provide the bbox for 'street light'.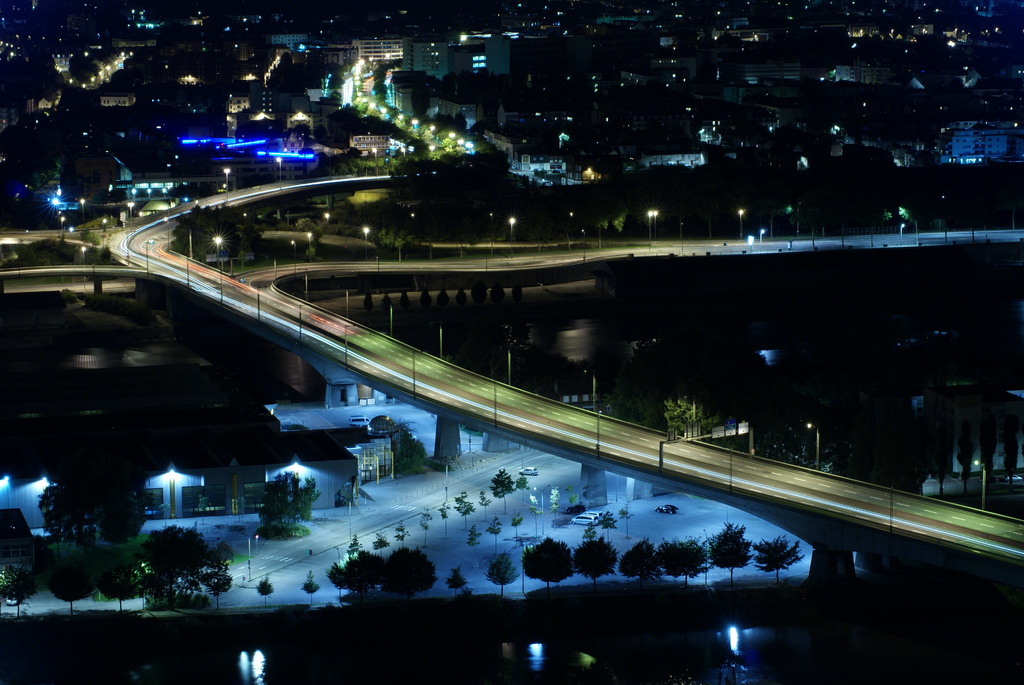
(436, 462, 455, 502).
